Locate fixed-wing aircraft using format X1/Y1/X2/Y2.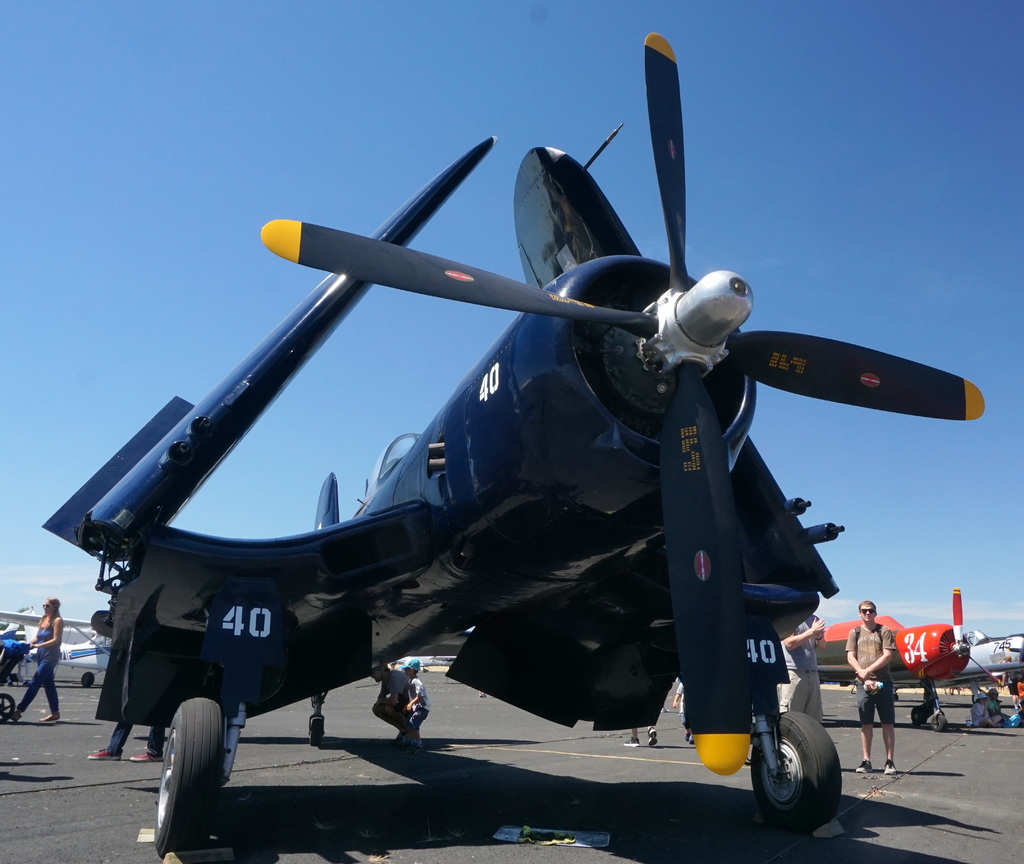
0/607/118/685.
